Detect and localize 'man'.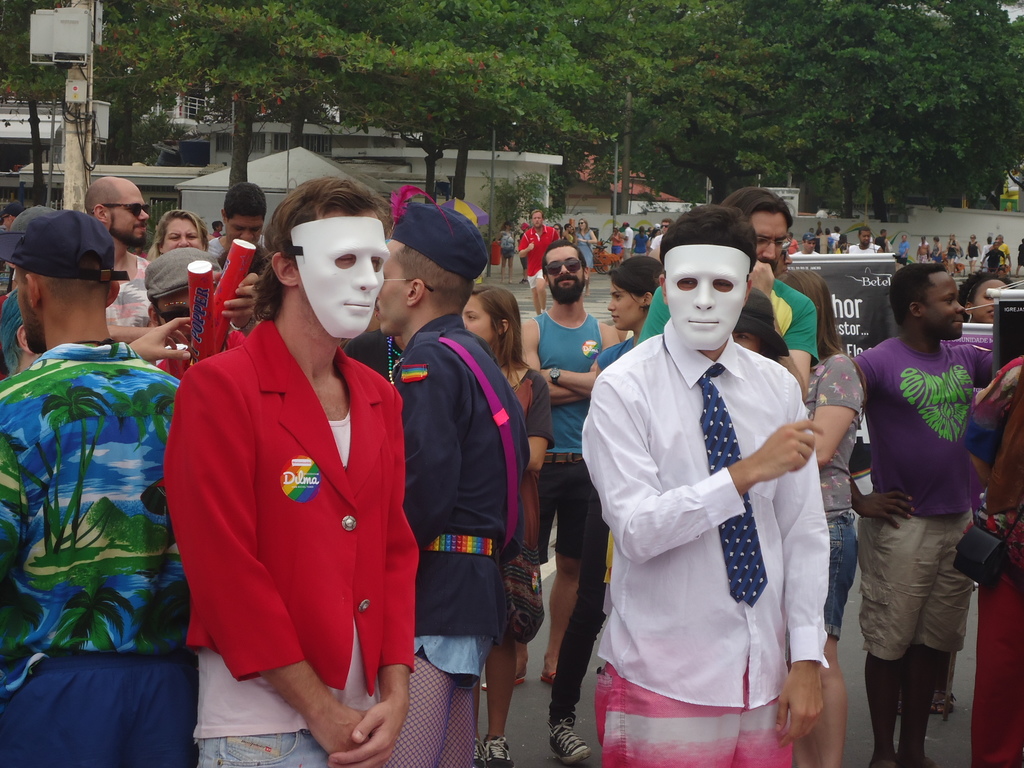
Localized at bbox=[518, 209, 558, 319].
